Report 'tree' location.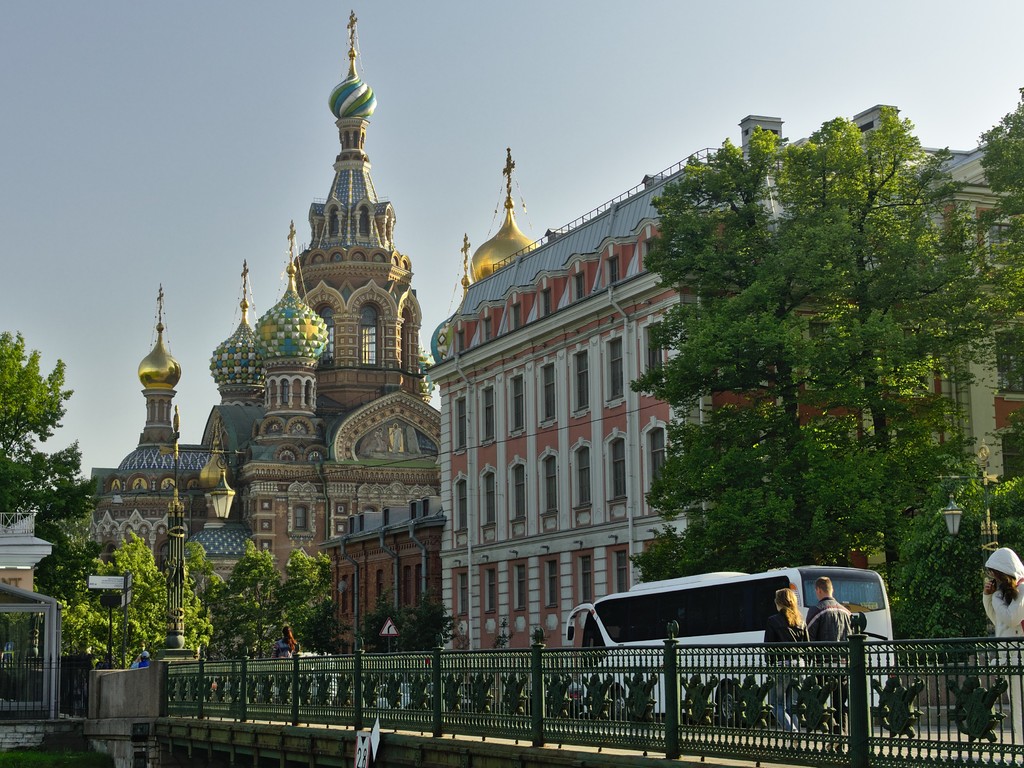
Report: x1=977, y1=104, x2=1023, y2=385.
